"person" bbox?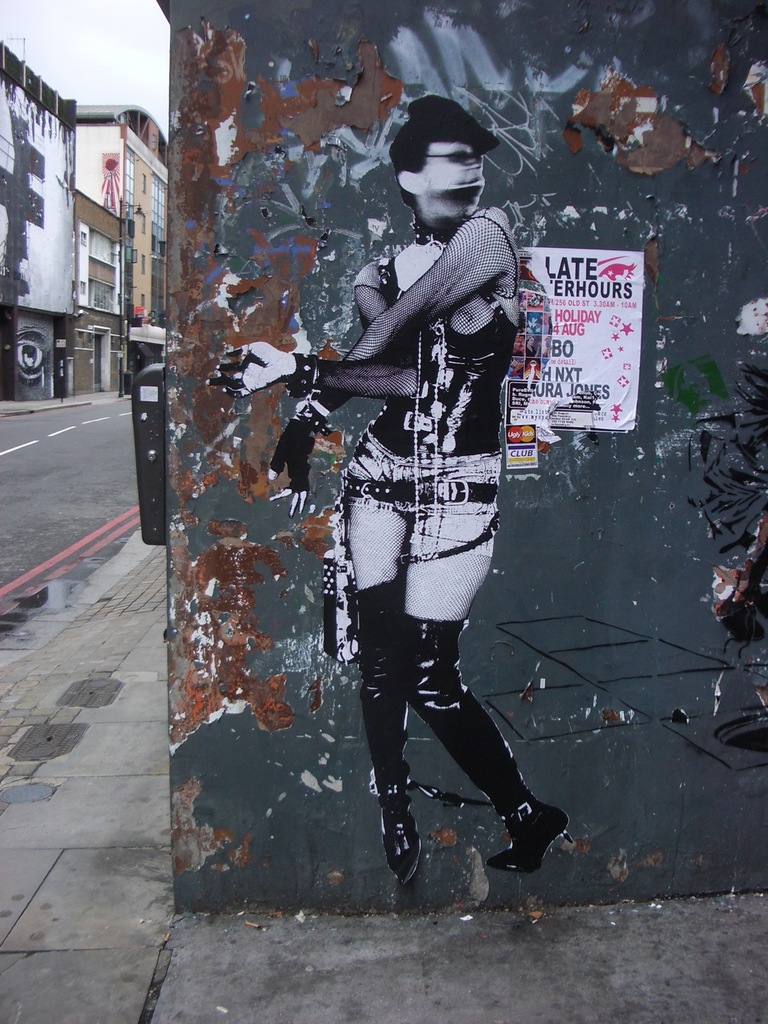
bbox(203, 94, 570, 884)
